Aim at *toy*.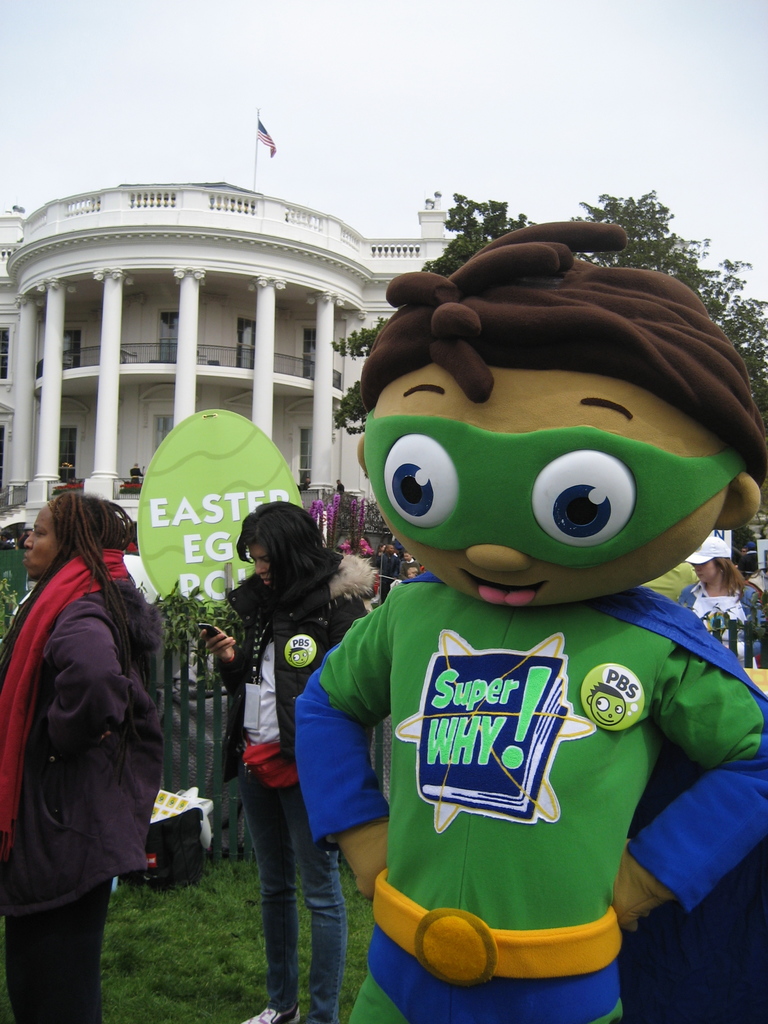
Aimed at bbox=[293, 223, 767, 1023].
